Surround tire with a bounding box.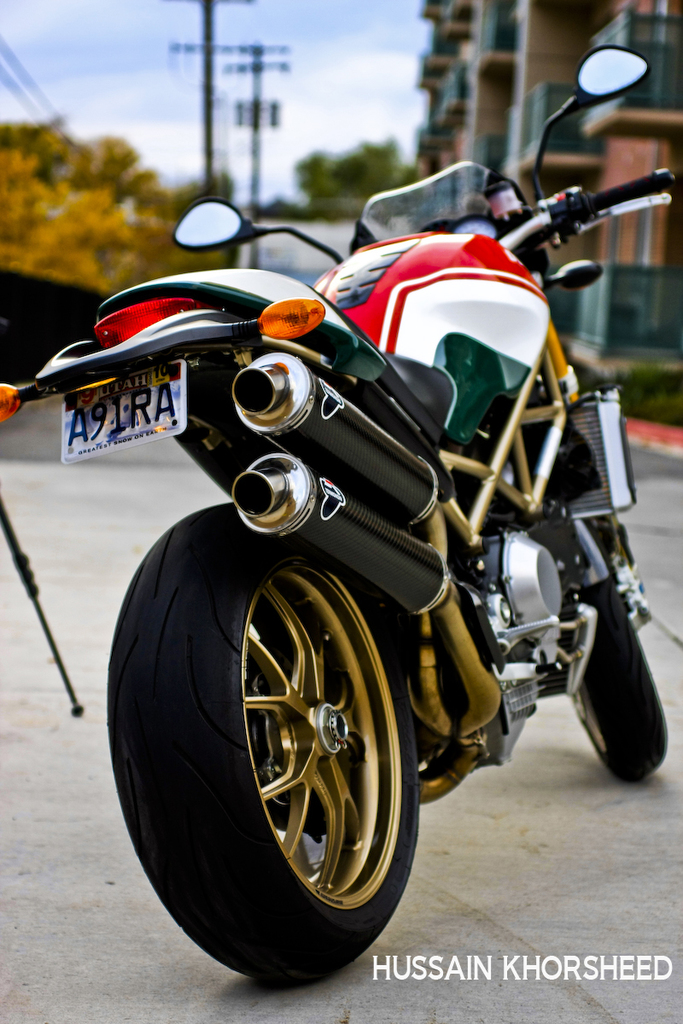
<region>574, 576, 666, 781</region>.
